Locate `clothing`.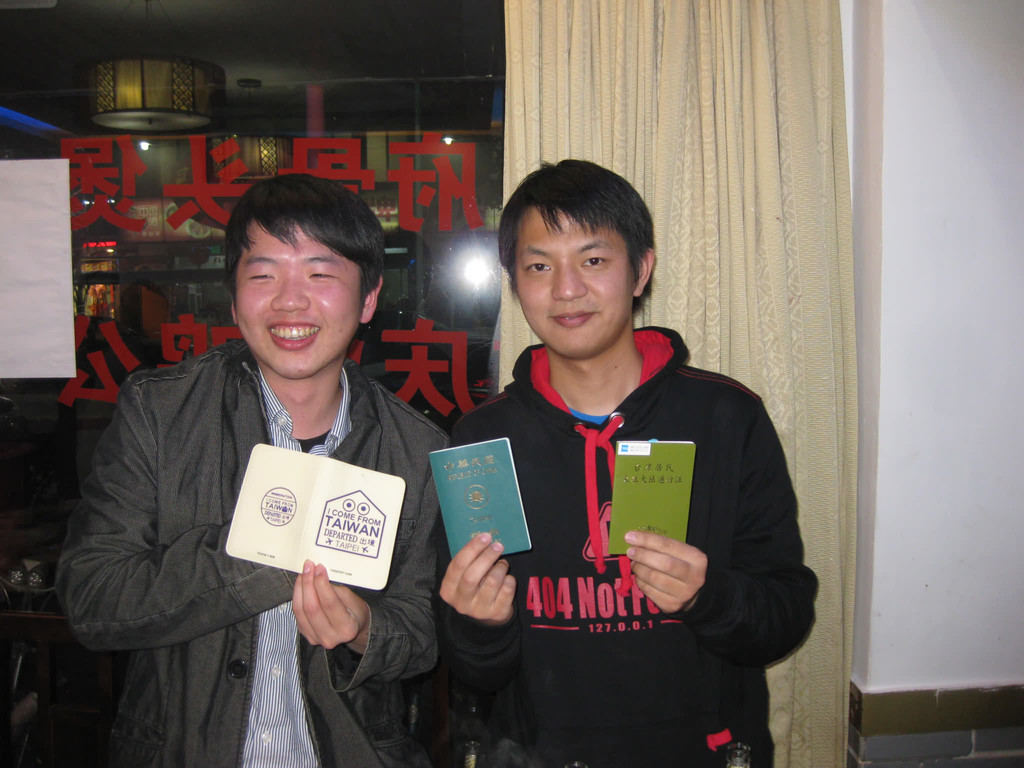
Bounding box: BBox(419, 302, 806, 739).
